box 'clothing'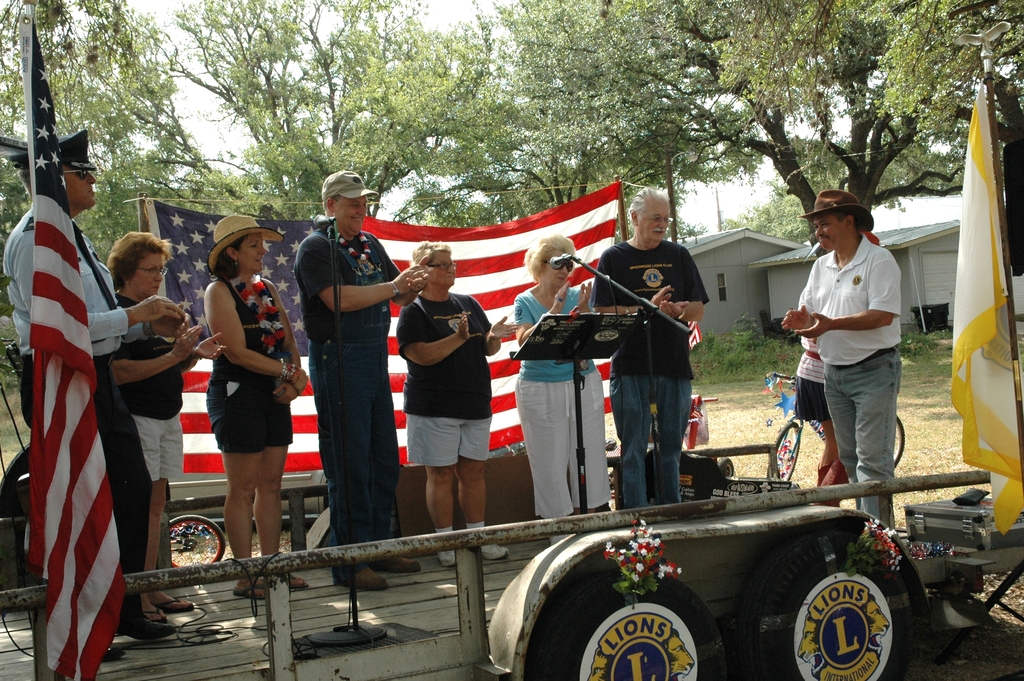
(x1=211, y1=267, x2=298, y2=450)
